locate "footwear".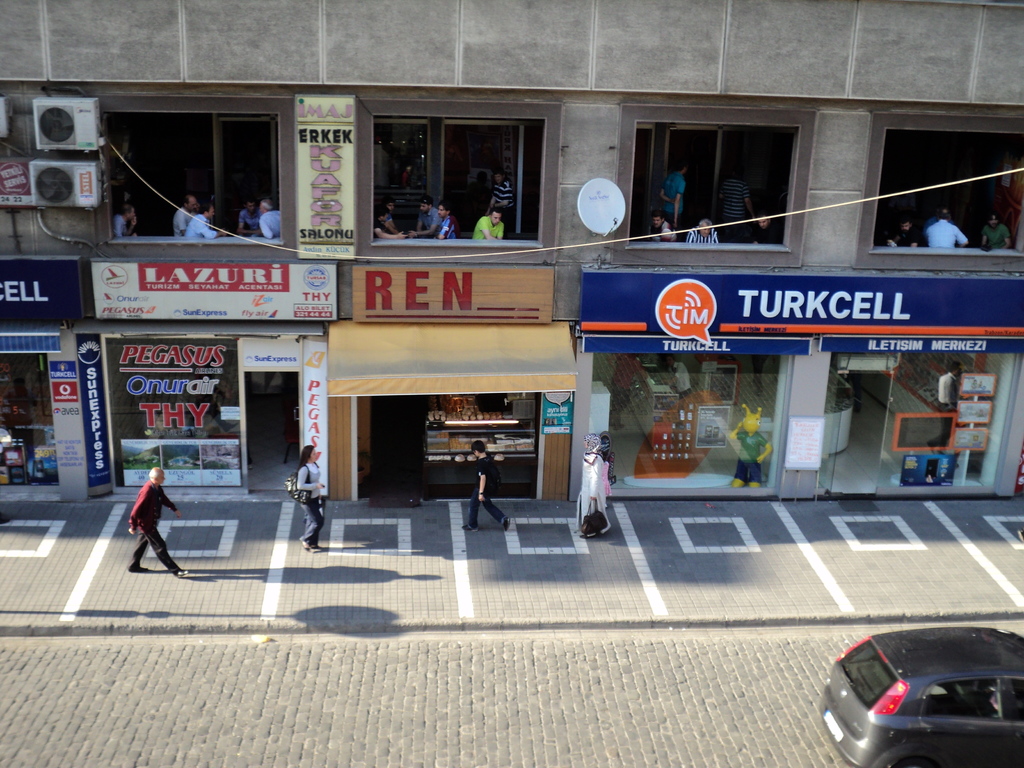
Bounding box: Rect(129, 563, 147, 573).
